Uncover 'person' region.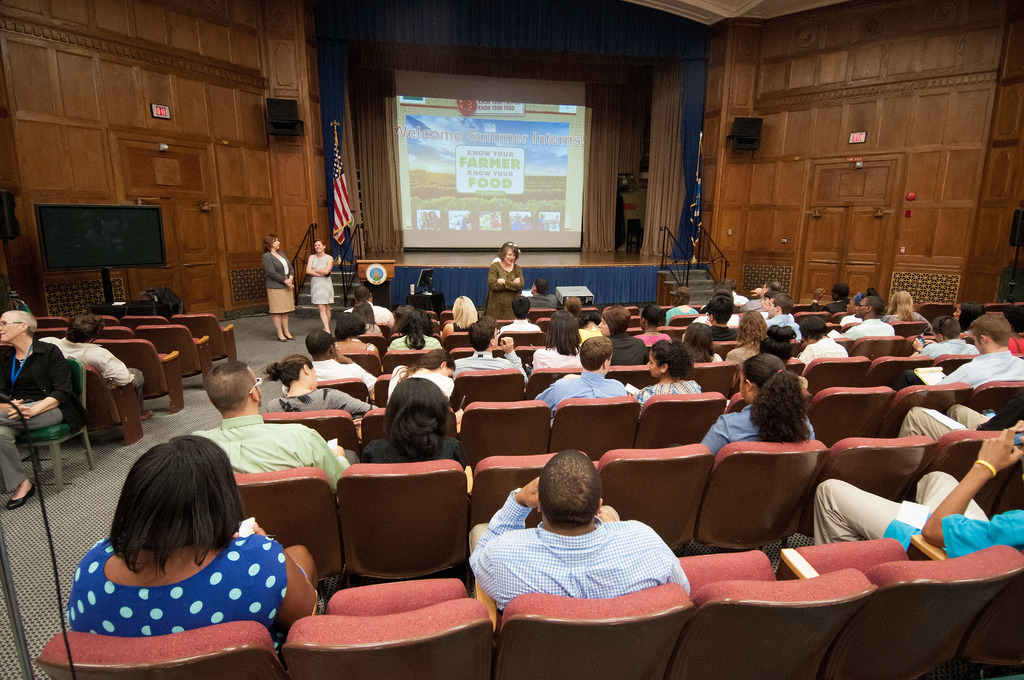
Uncovered: detection(896, 403, 1022, 439).
